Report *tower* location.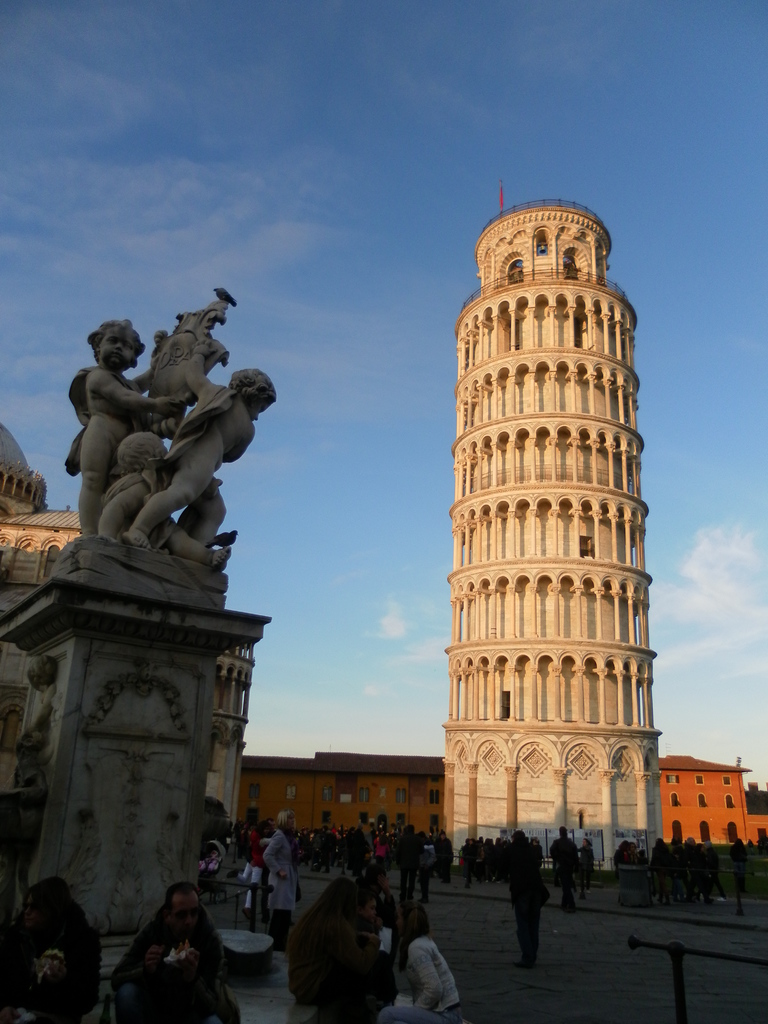
Report: 420:171:674:873.
